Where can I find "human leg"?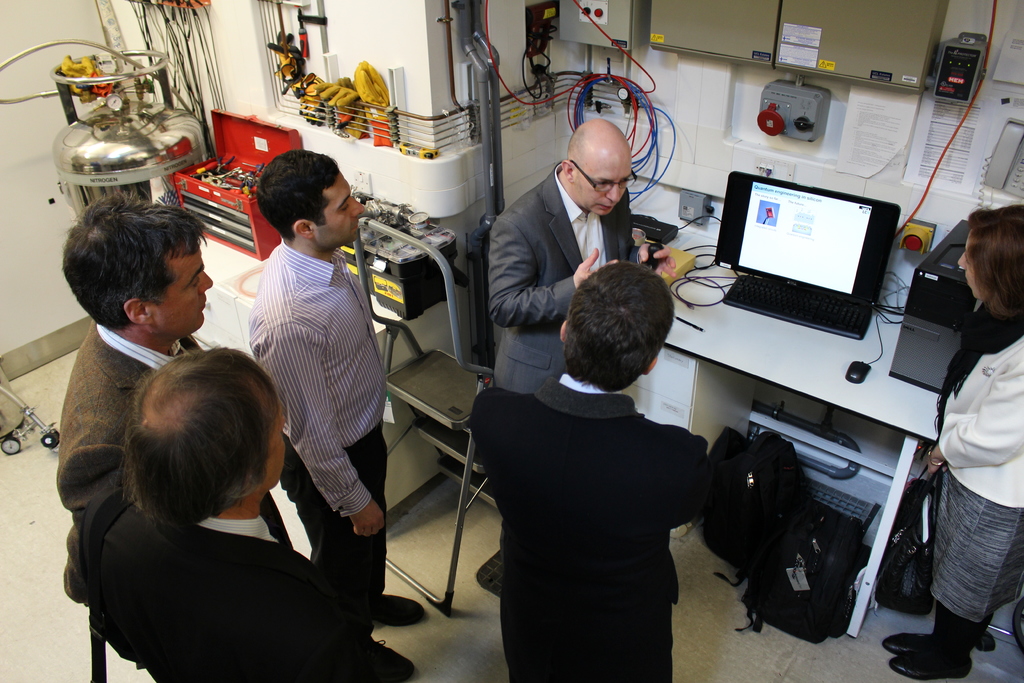
You can find it at left=280, top=431, right=375, bottom=636.
